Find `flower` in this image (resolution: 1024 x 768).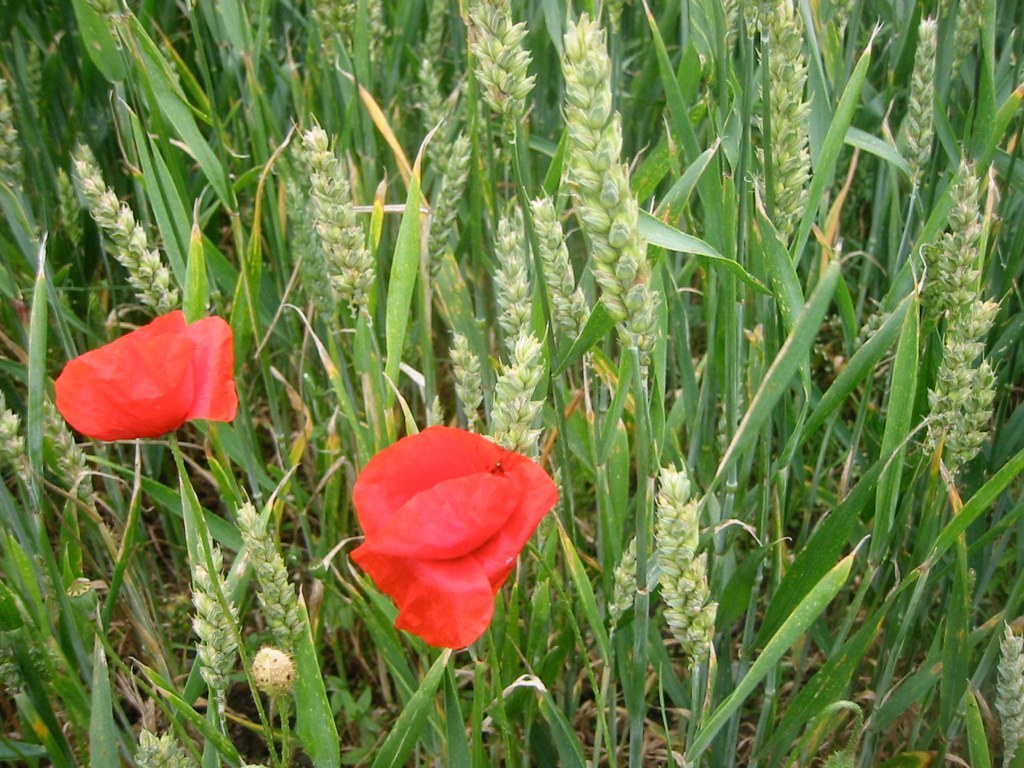
crop(52, 309, 239, 443).
